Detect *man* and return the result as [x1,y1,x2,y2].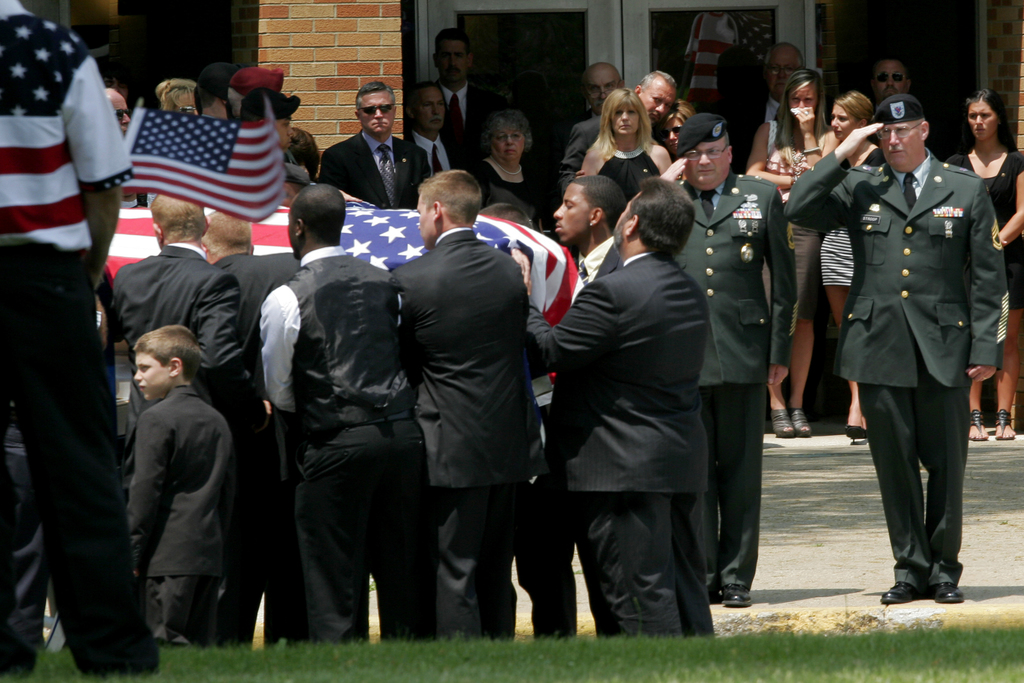
[257,180,441,643].
